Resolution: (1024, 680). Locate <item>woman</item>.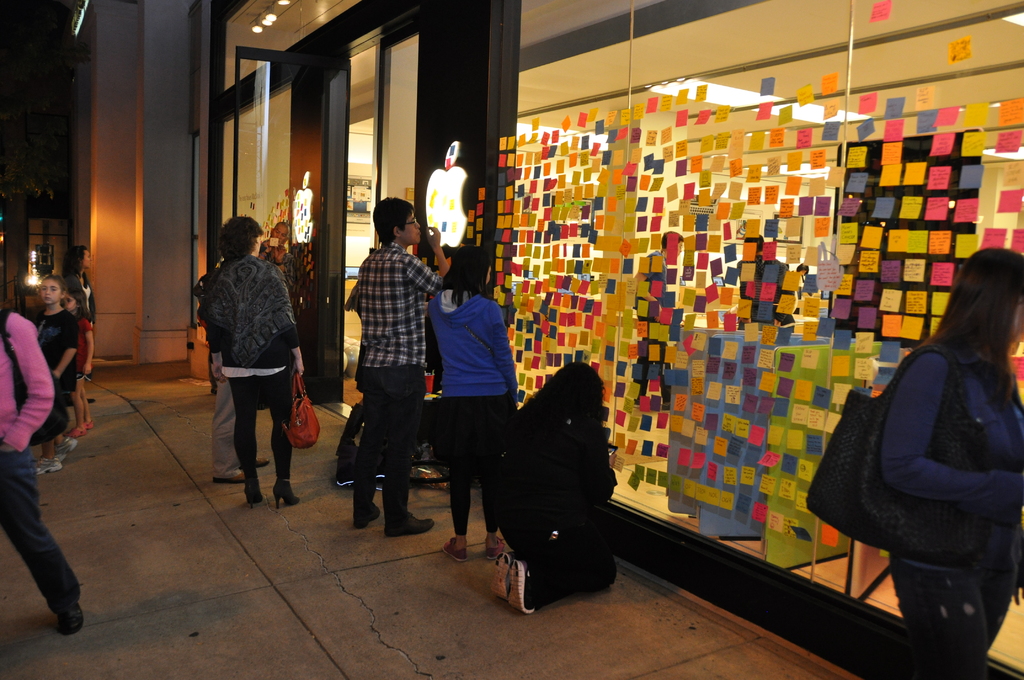
detection(881, 246, 1023, 679).
